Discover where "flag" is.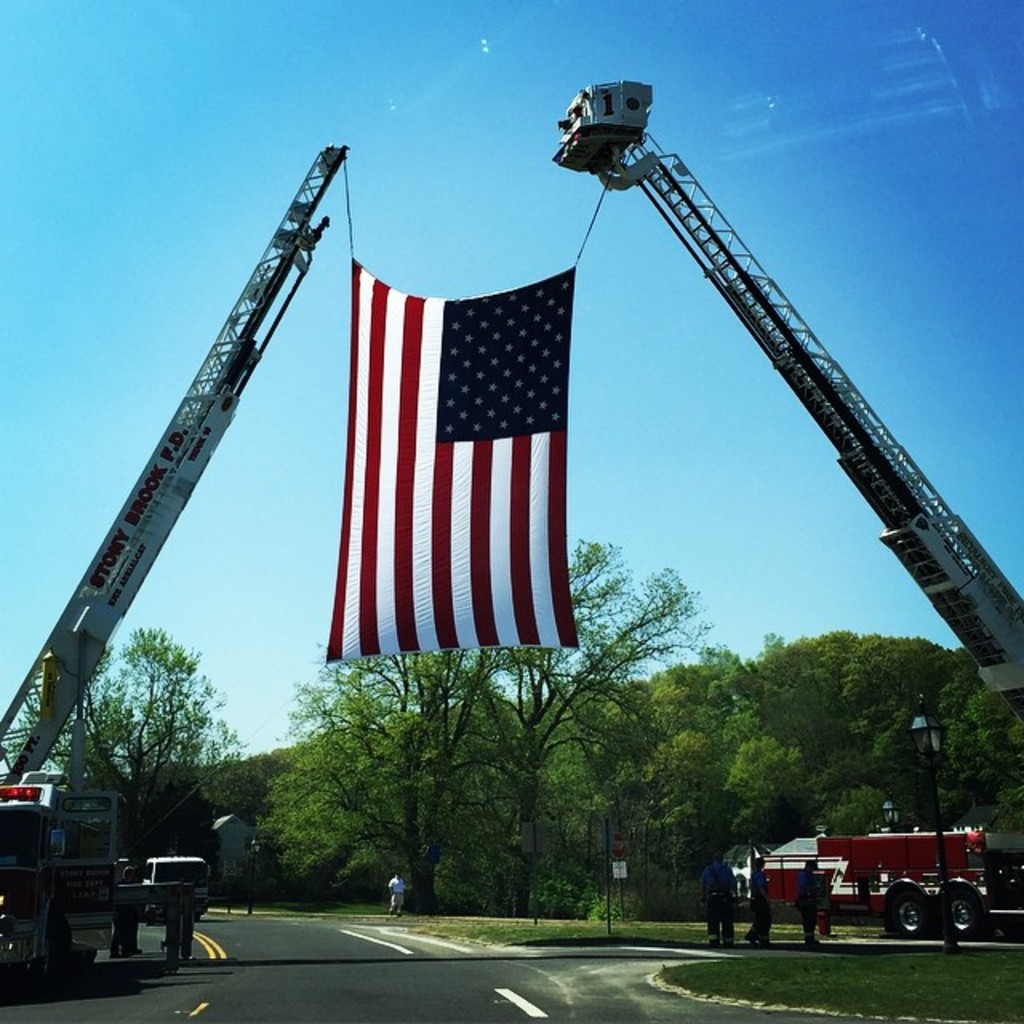
Discovered at [left=298, top=245, right=570, bottom=672].
